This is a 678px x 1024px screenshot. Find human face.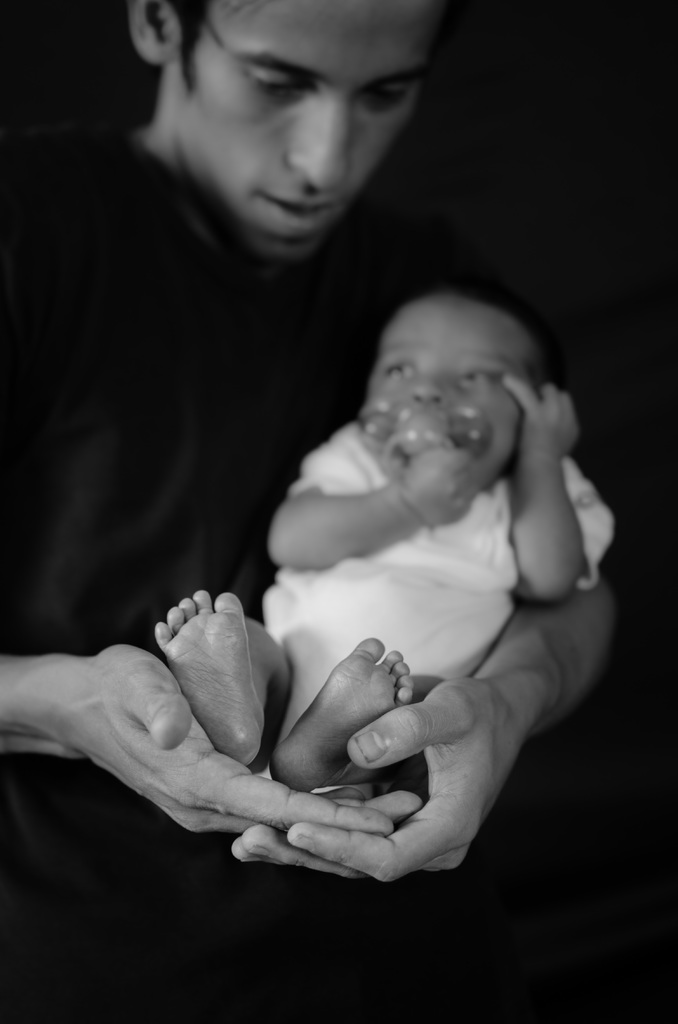
Bounding box: <bbox>361, 291, 531, 481</bbox>.
